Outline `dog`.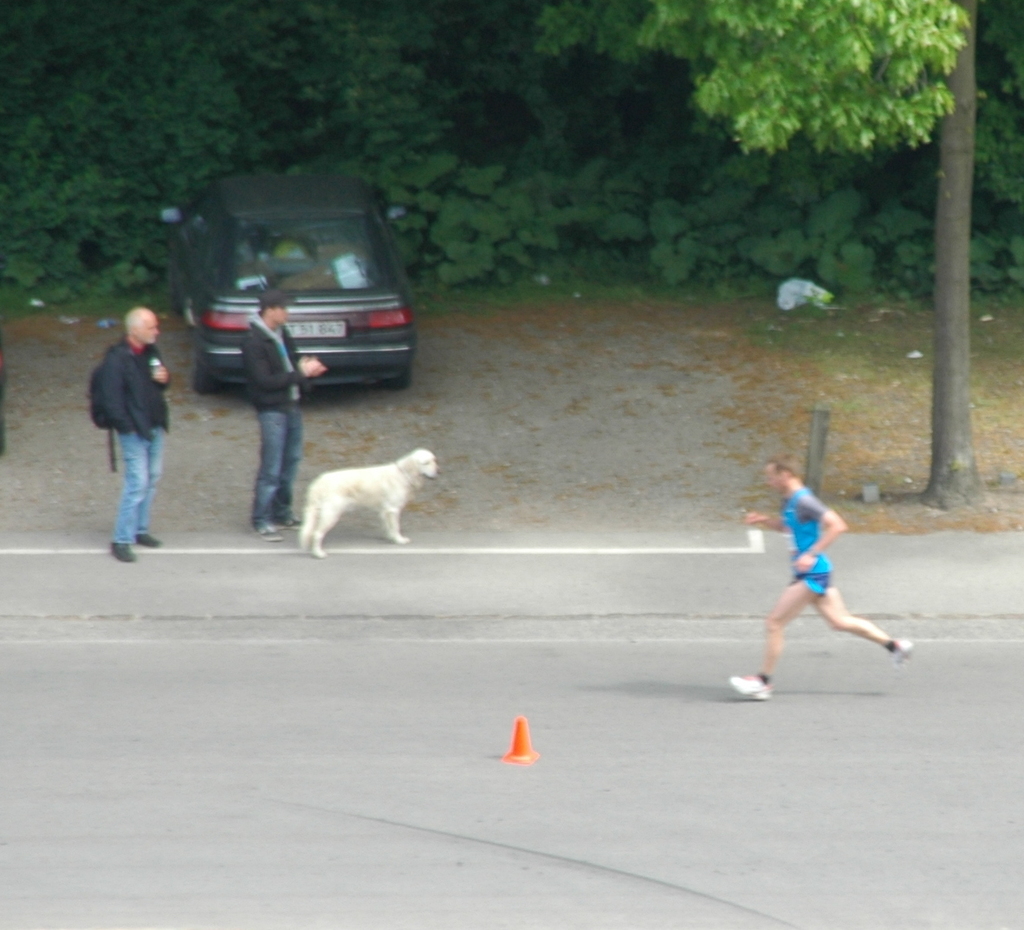
Outline: detection(295, 449, 444, 559).
